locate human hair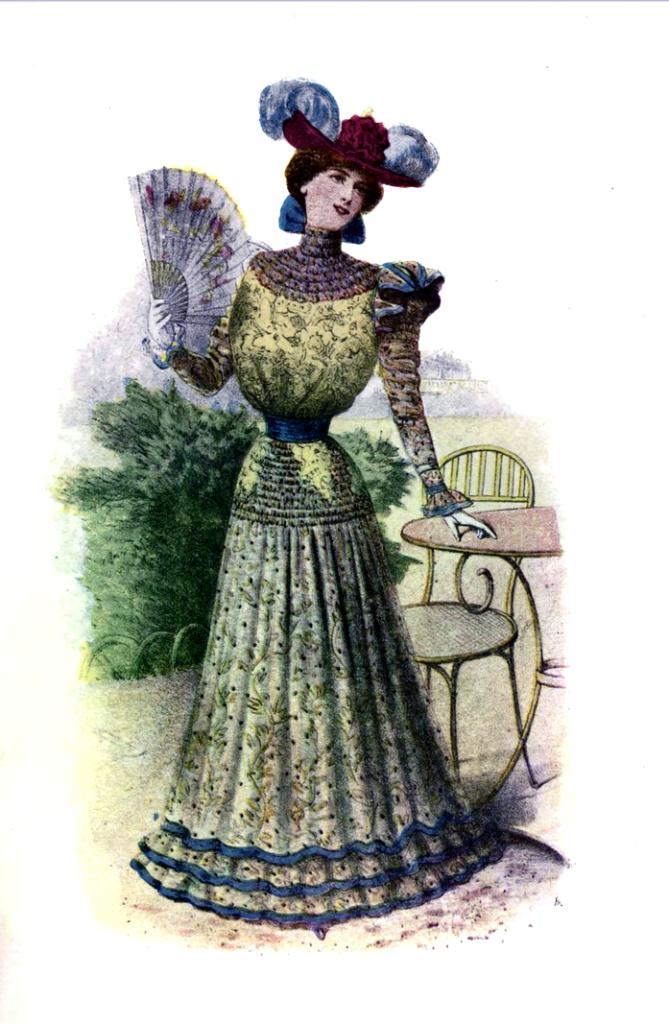
{"x1": 285, "y1": 140, "x2": 386, "y2": 214}
